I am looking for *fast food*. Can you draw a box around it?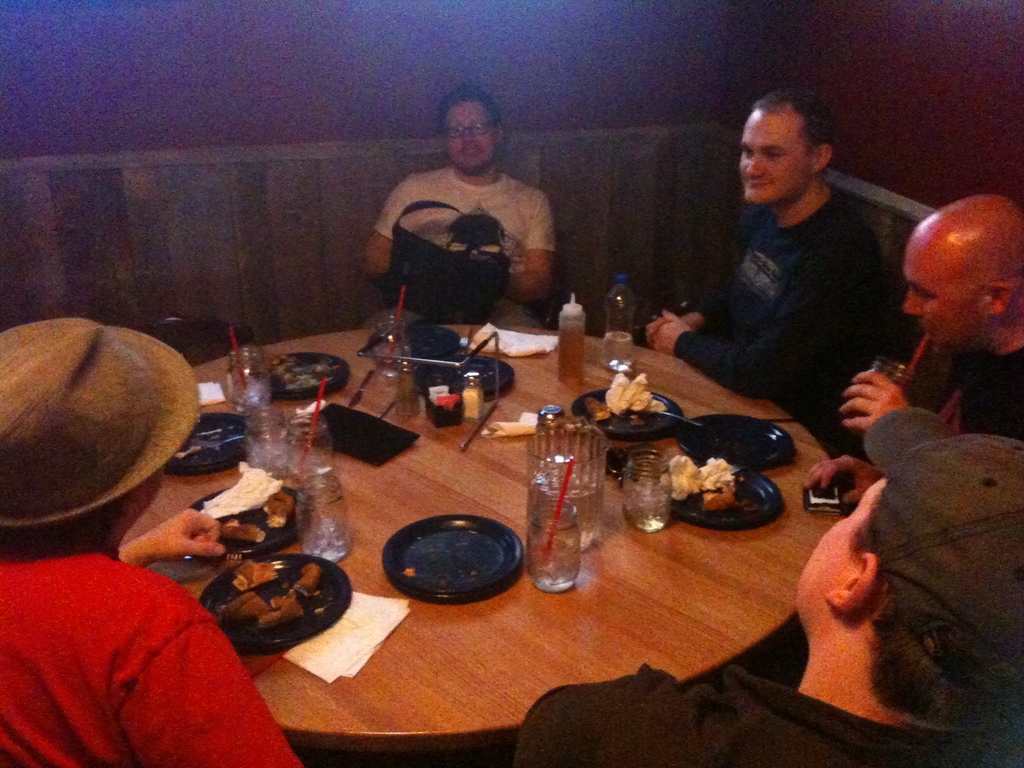
Sure, the bounding box is detection(580, 397, 614, 422).
